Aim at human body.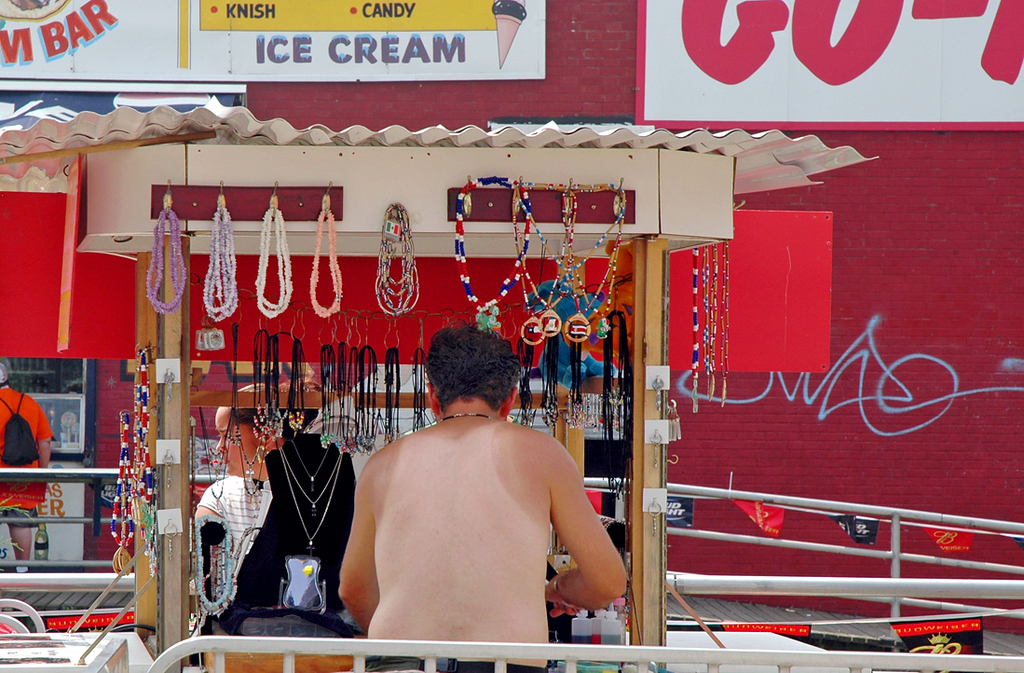
Aimed at select_region(332, 372, 637, 651).
